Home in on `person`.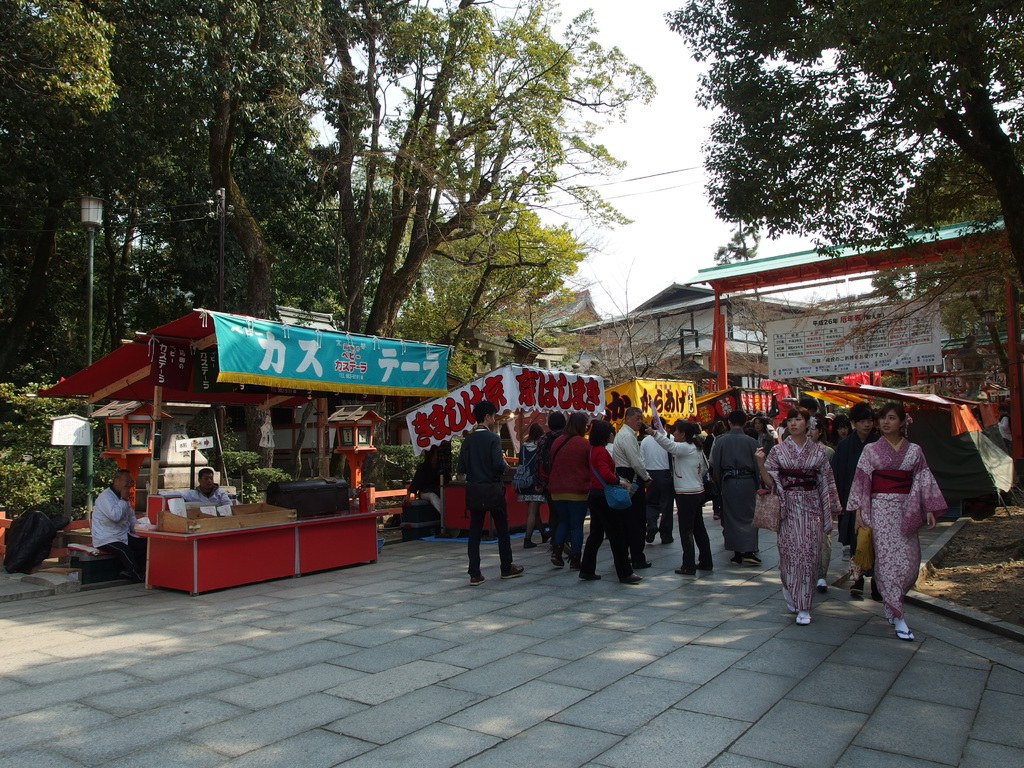
Homed in at 451,399,527,584.
